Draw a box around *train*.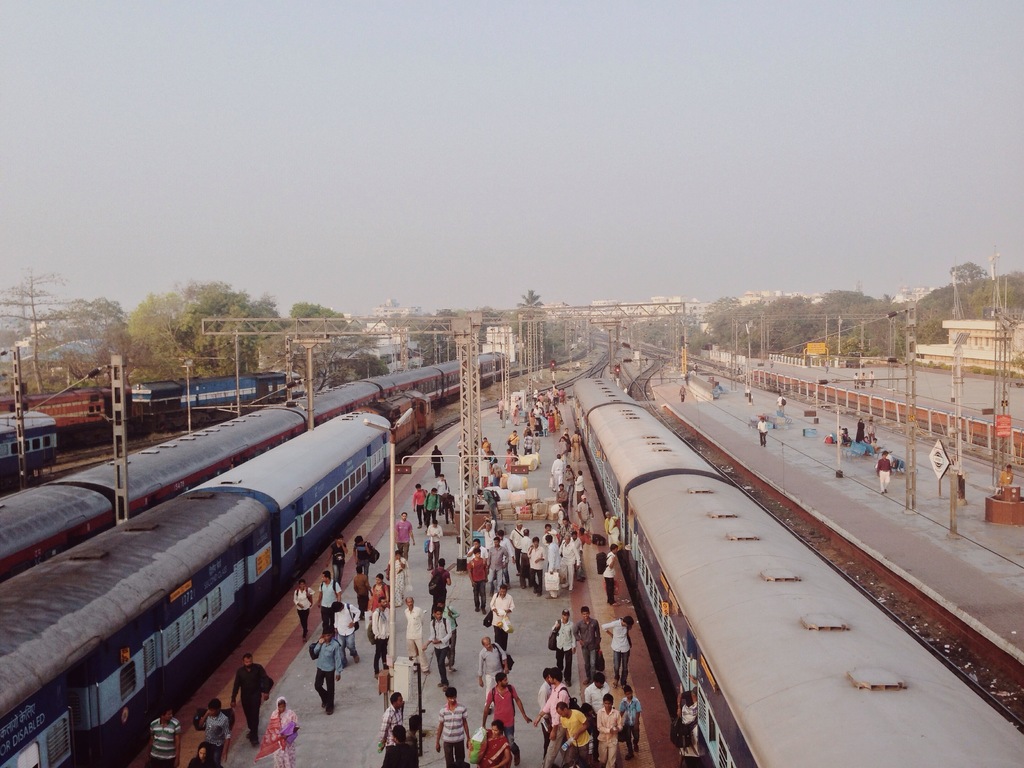
l=570, t=378, r=1023, b=767.
